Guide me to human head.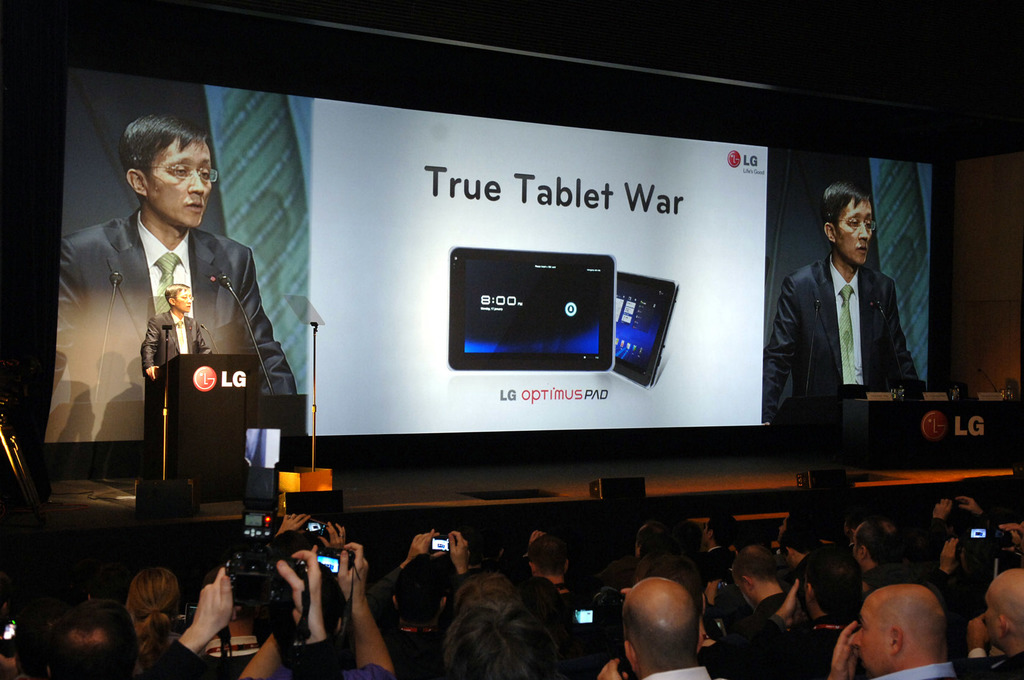
Guidance: 118, 114, 218, 231.
